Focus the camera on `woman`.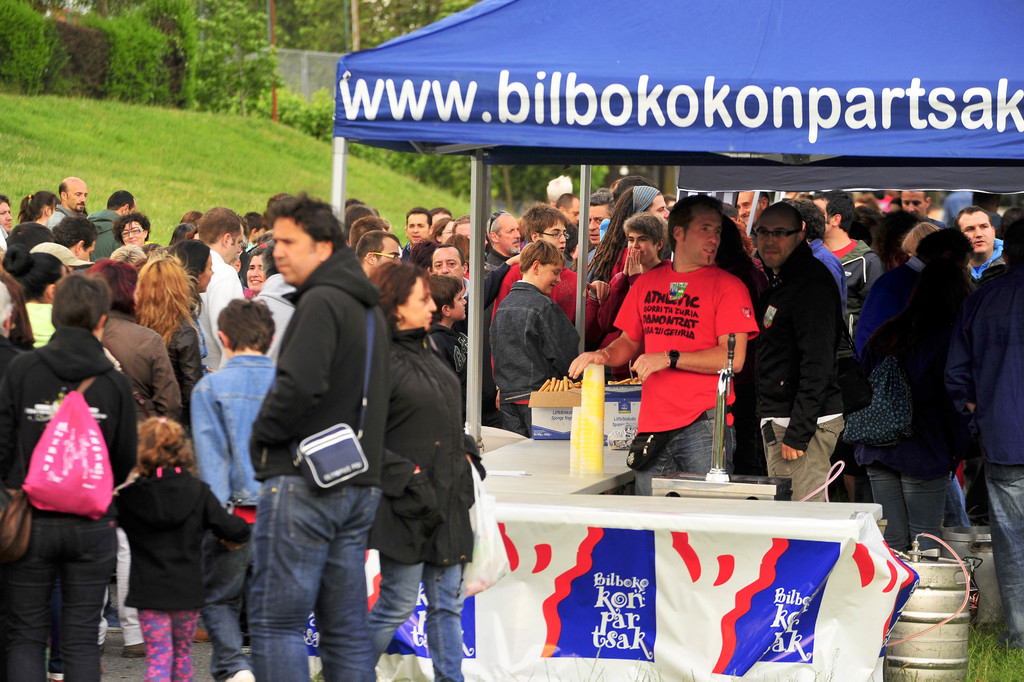
Focus region: {"left": 16, "top": 191, "right": 61, "bottom": 228}.
